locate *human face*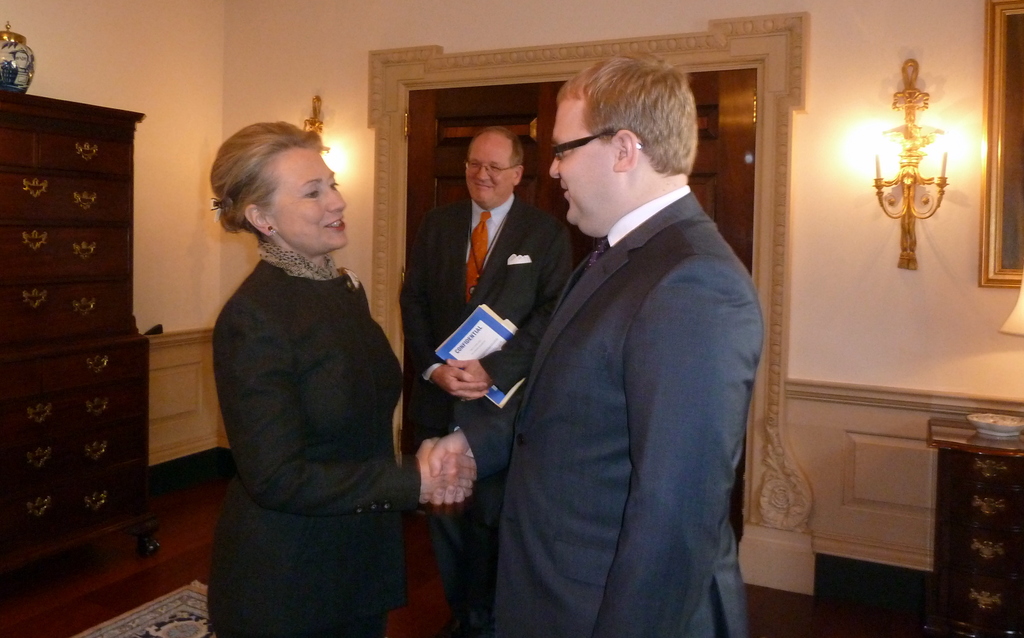
locate(271, 148, 347, 250)
